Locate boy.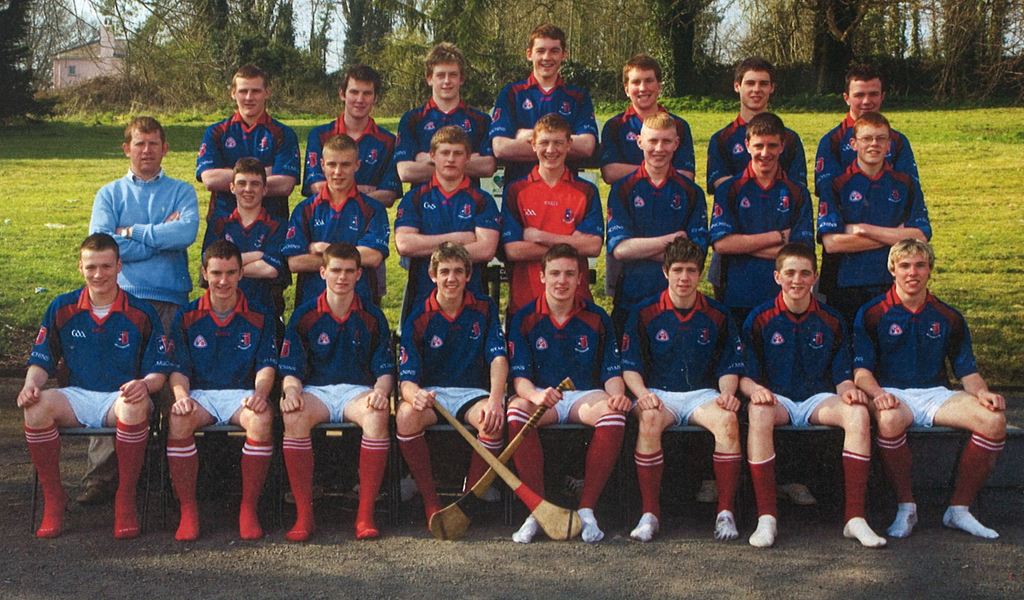
Bounding box: 499 111 604 336.
